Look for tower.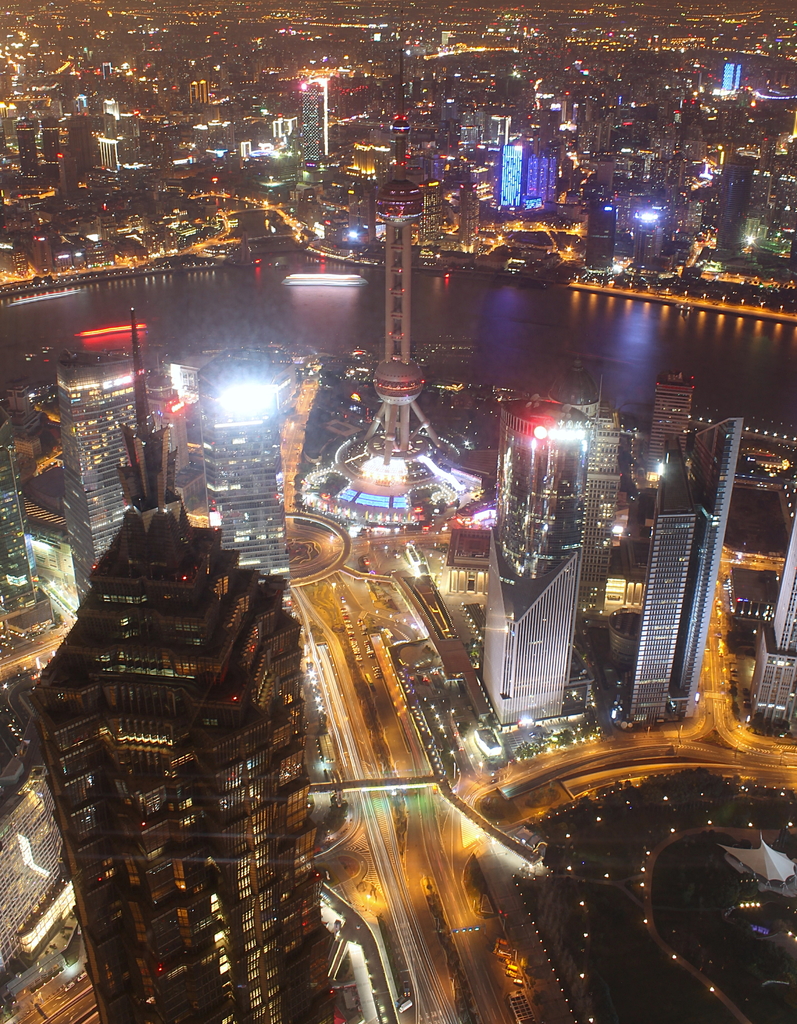
Found: 329, 180, 460, 511.
